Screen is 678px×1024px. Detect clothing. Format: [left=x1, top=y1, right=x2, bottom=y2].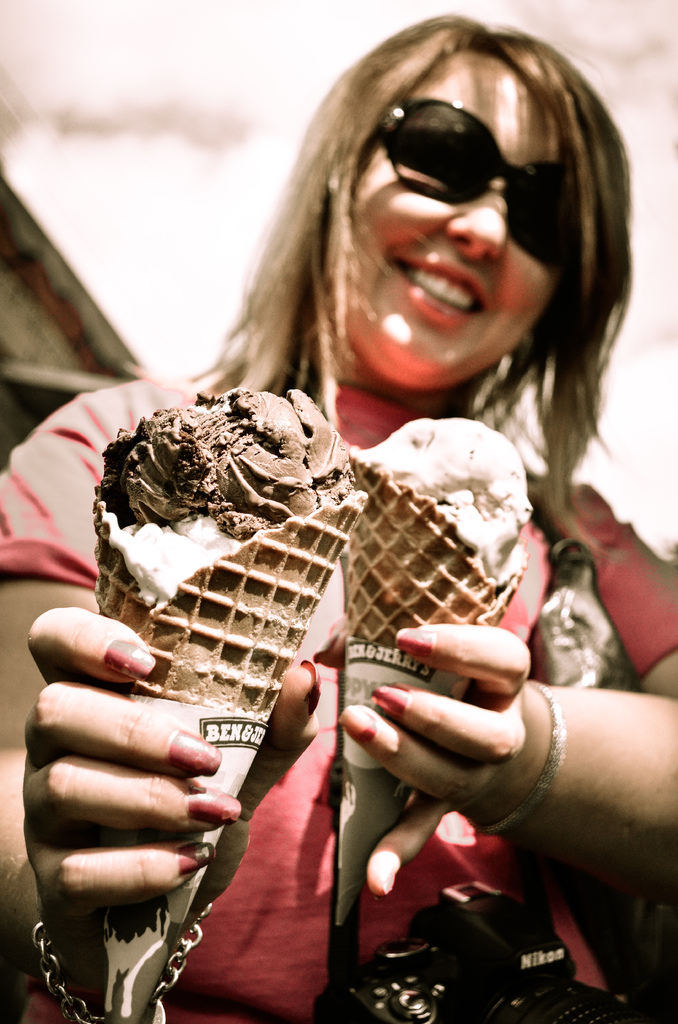
[left=109, top=238, right=661, bottom=951].
